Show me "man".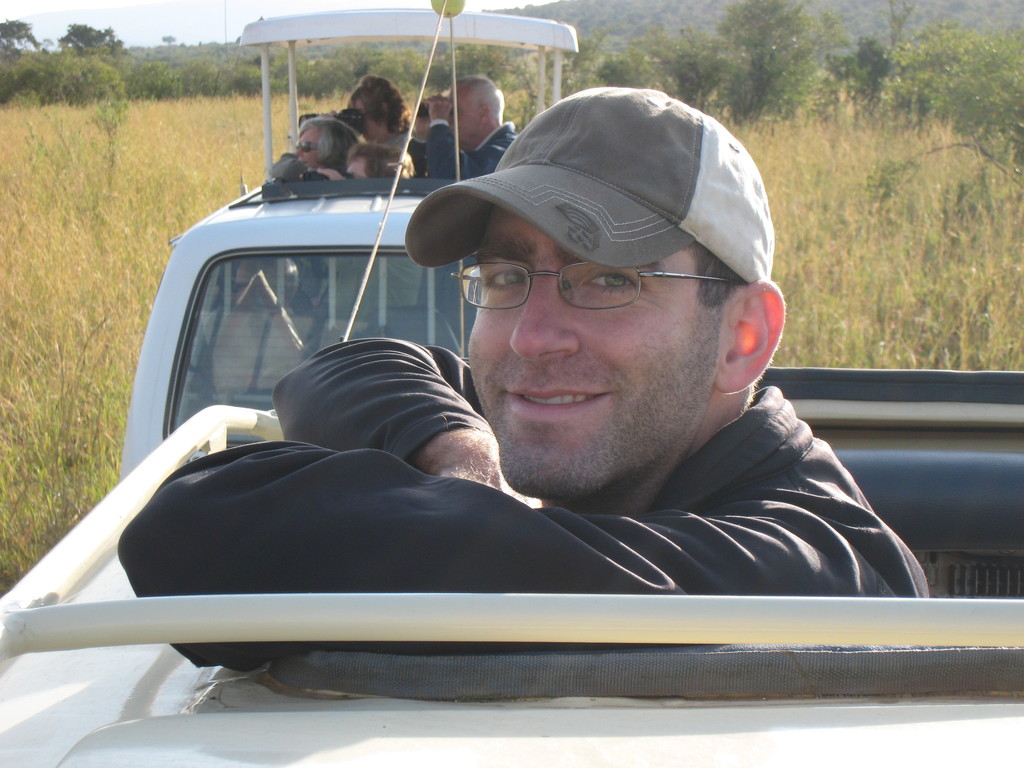
"man" is here: [428,72,524,180].
